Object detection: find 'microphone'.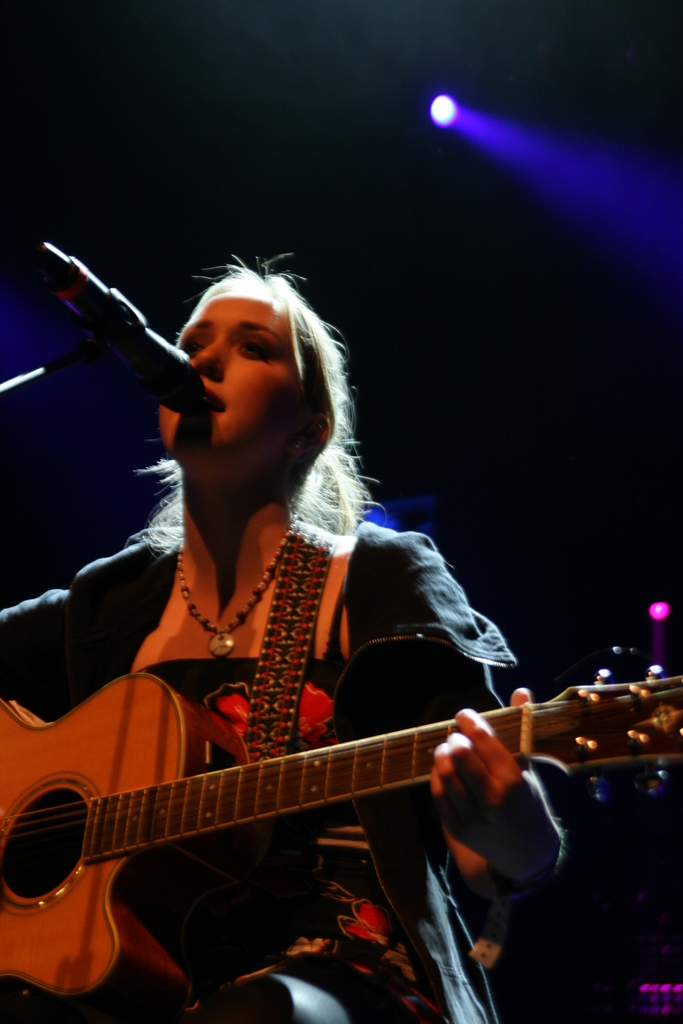
(35, 241, 206, 408).
